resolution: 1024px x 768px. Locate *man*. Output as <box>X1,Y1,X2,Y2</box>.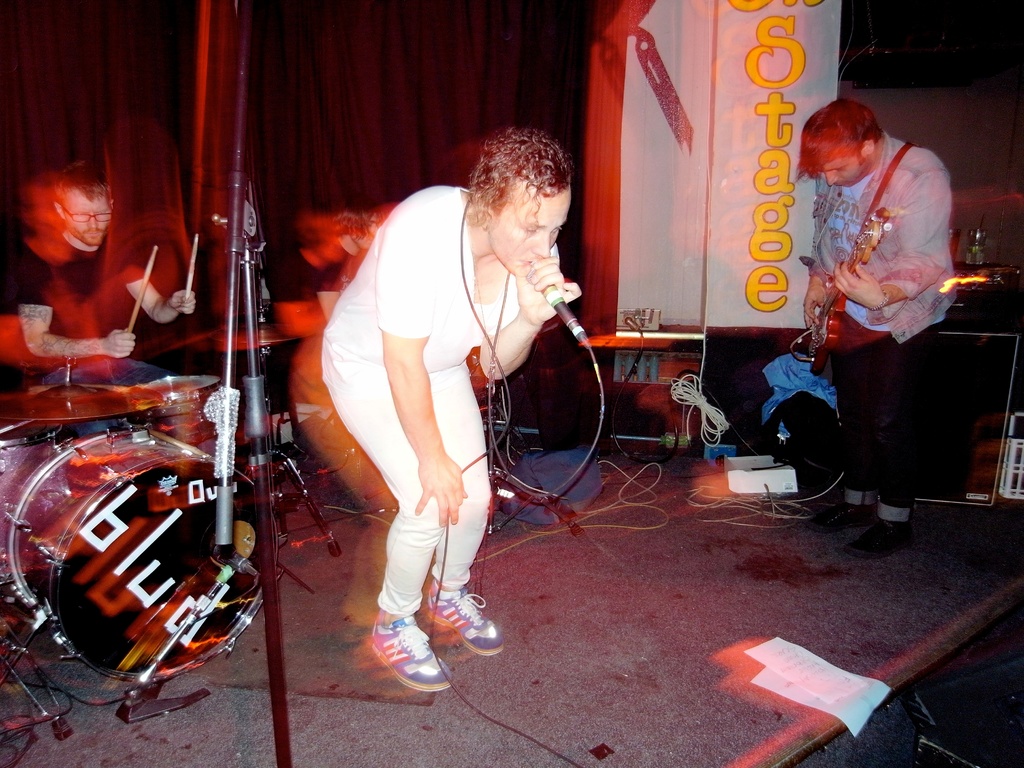
<box>786,95,964,527</box>.
